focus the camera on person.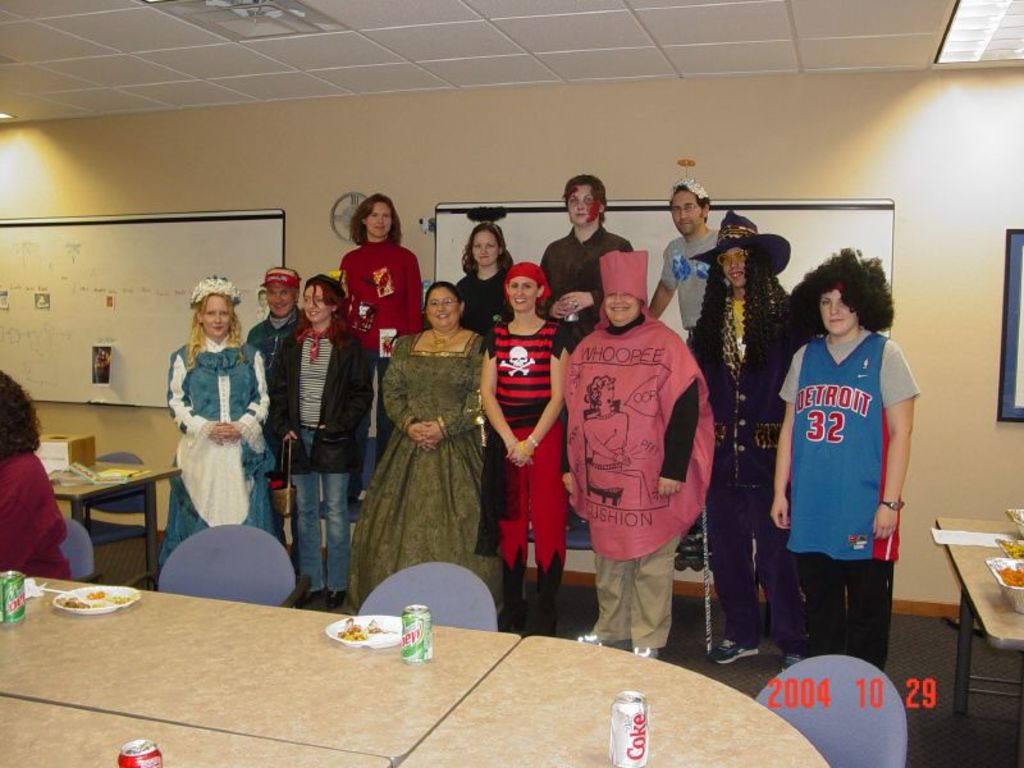
Focus region: l=271, t=269, r=370, b=596.
